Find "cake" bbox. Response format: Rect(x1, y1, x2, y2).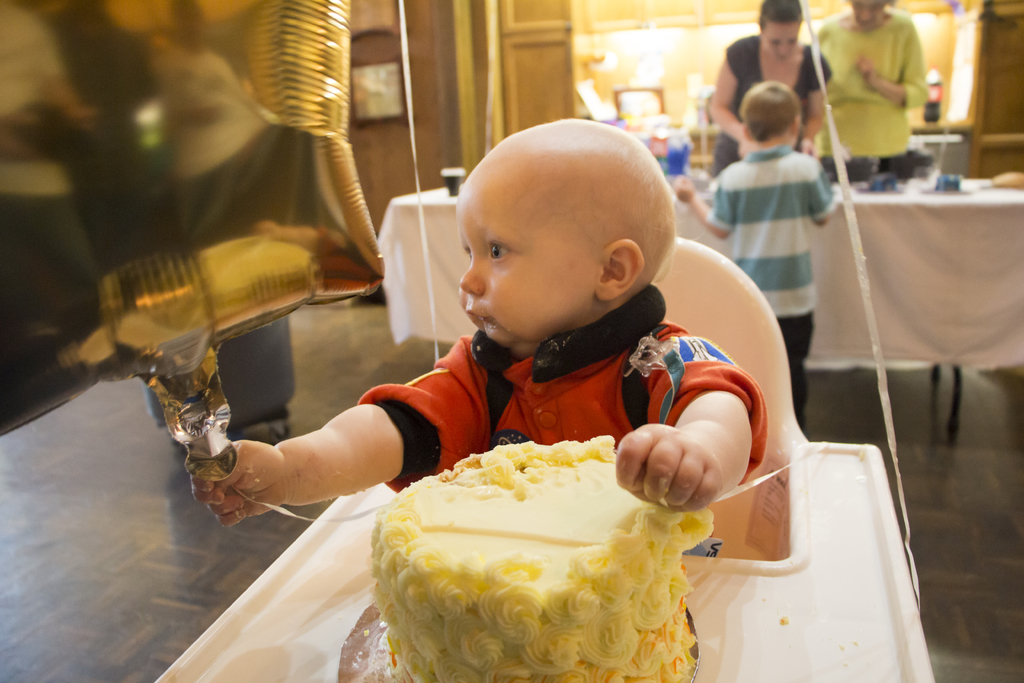
Rect(371, 436, 716, 682).
